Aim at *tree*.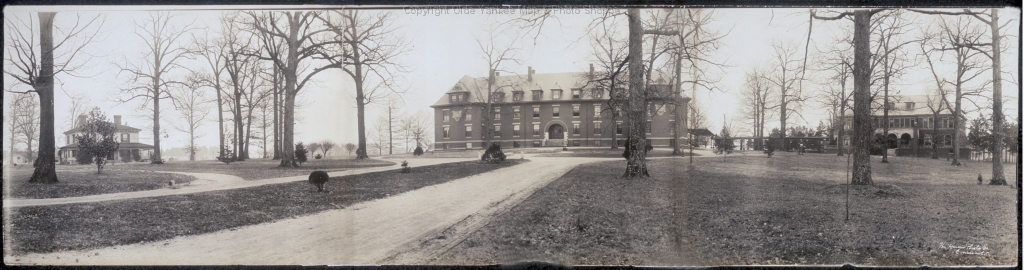
Aimed at left=293, top=0, right=385, bottom=154.
